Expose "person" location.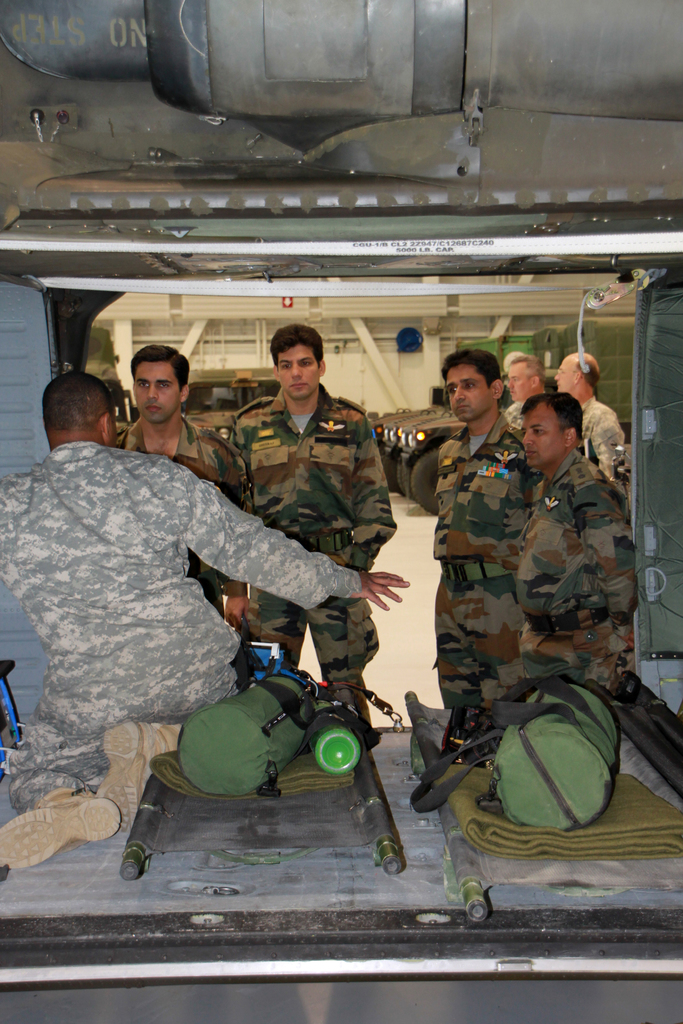
Exposed at <bbox>513, 429, 629, 707</bbox>.
